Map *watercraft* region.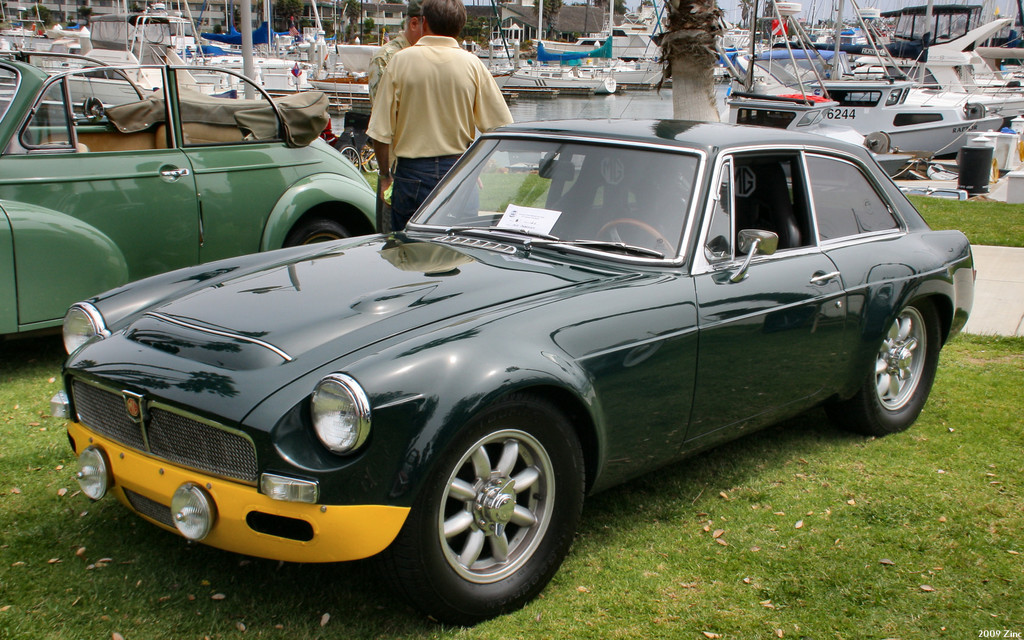
Mapped to 709/43/848/83.
